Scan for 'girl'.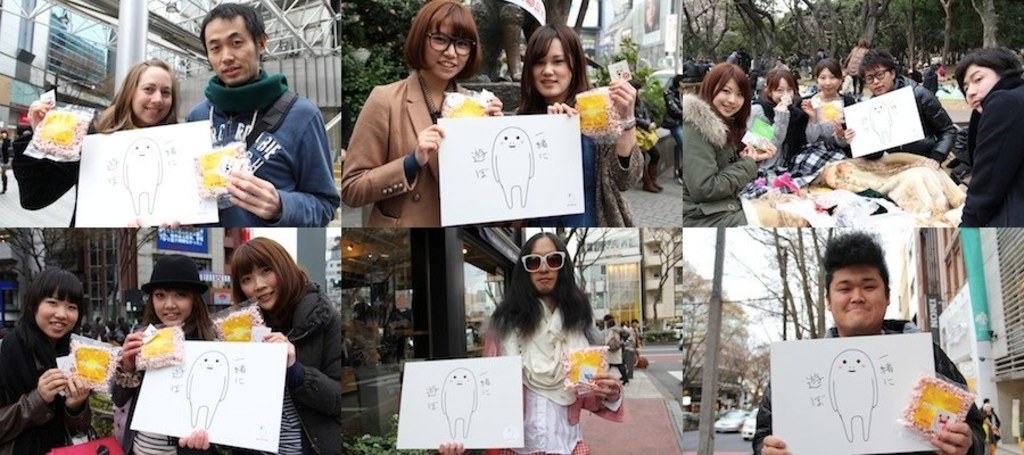
Scan result: (left=809, top=57, right=856, bottom=151).
